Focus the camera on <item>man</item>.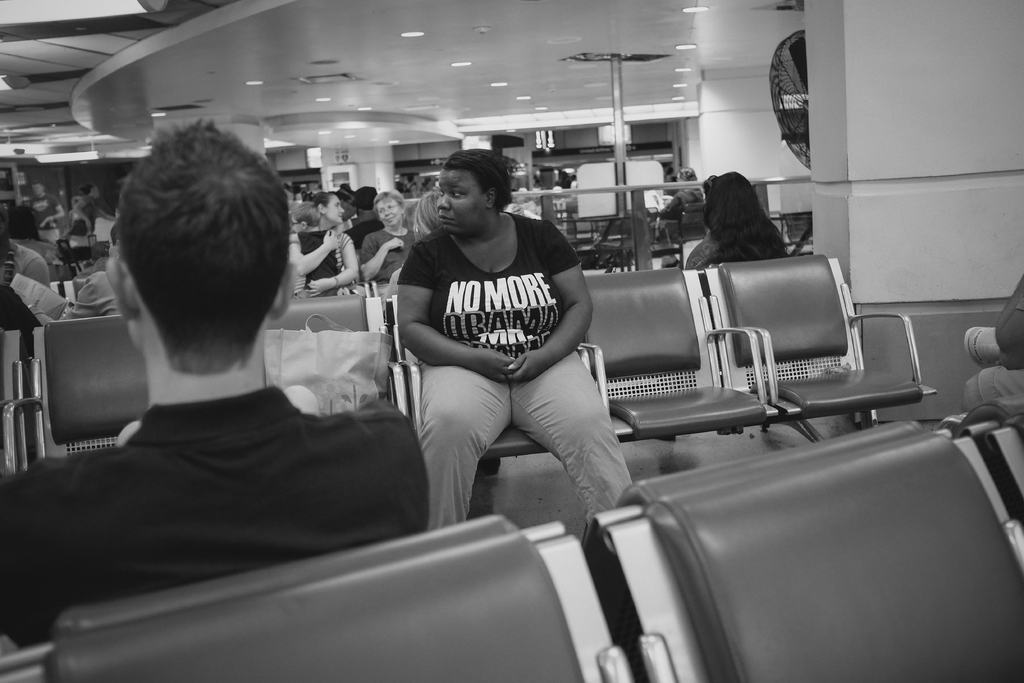
Focus region: box(0, 117, 419, 561).
